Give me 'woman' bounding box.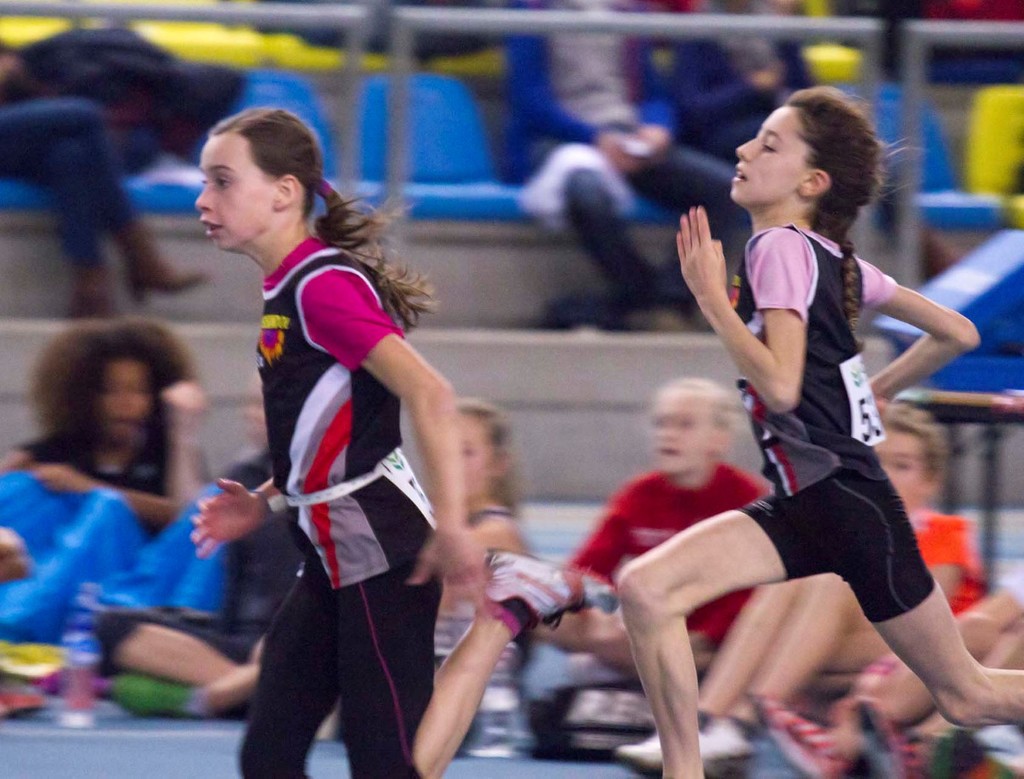
(0,308,232,734).
